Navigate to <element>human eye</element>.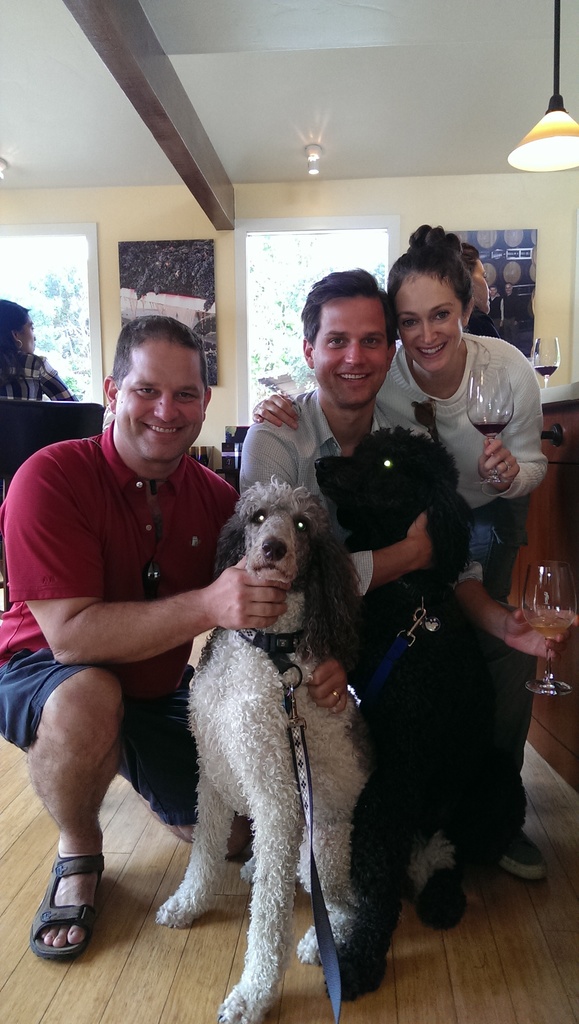
Navigation target: 431, 311, 456, 323.
